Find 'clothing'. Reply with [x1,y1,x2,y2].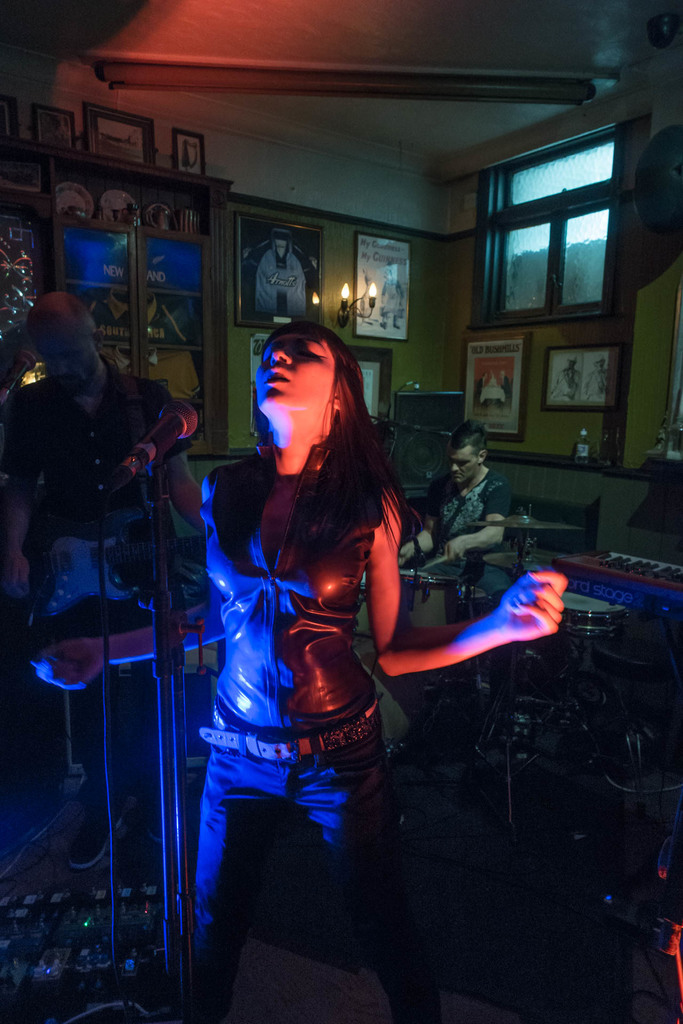
[499,374,509,401].
